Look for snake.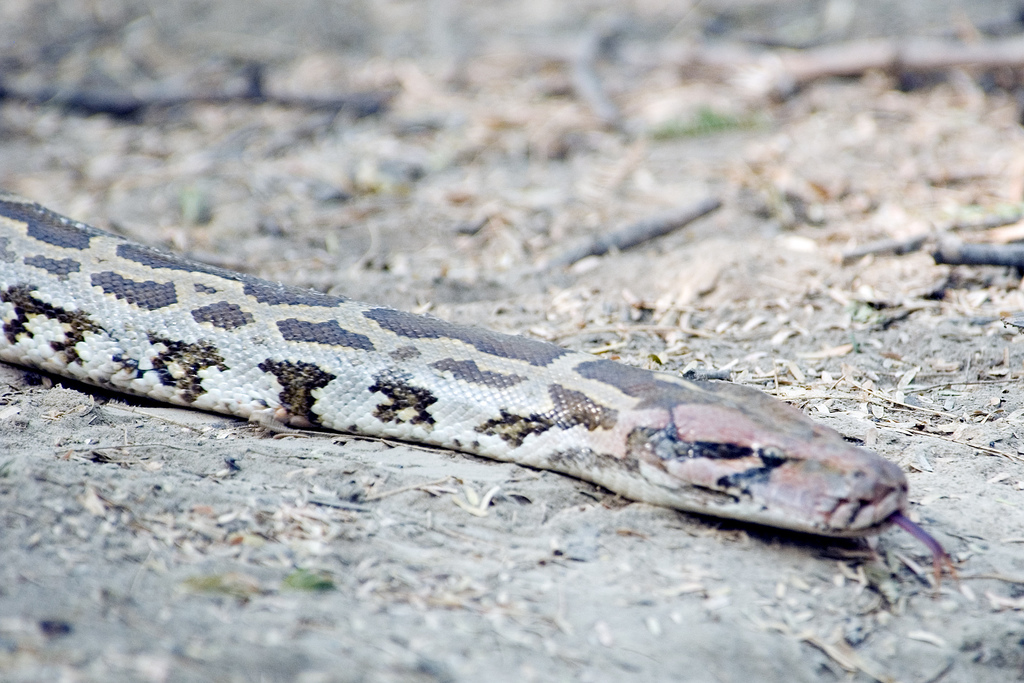
Found: select_region(0, 185, 953, 595).
